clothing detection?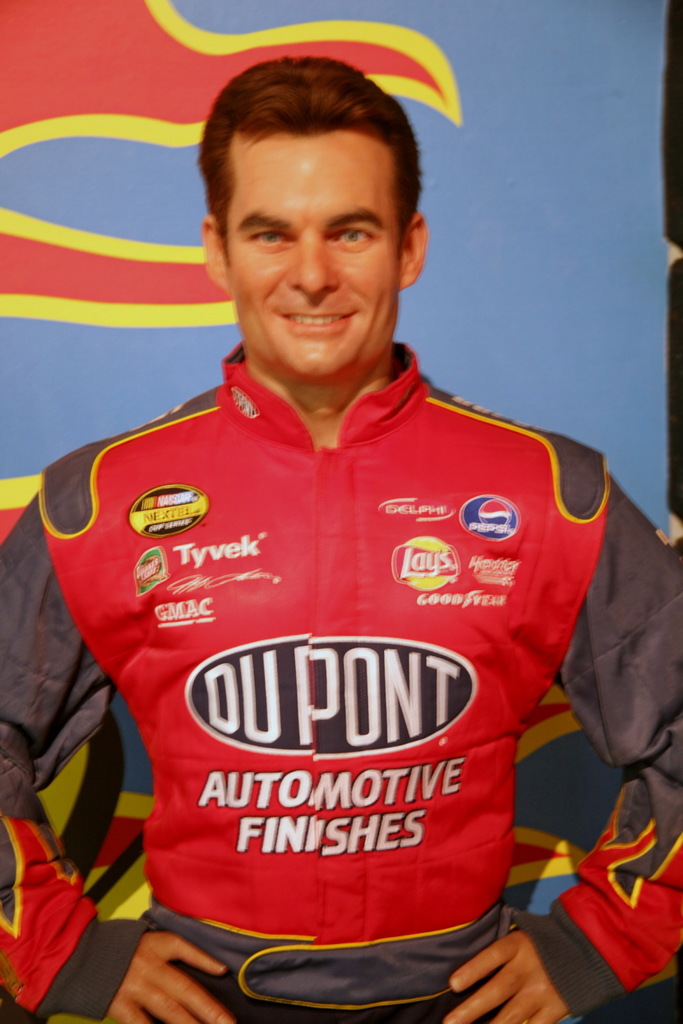
(67, 253, 631, 1022)
